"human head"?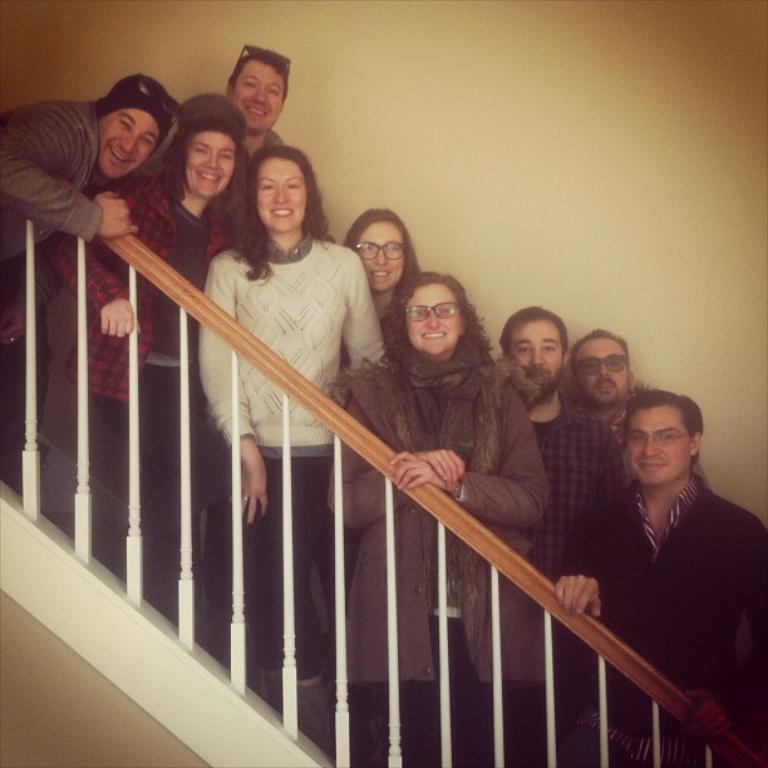
{"x1": 247, "y1": 149, "x2": 315, "y2": 232}
